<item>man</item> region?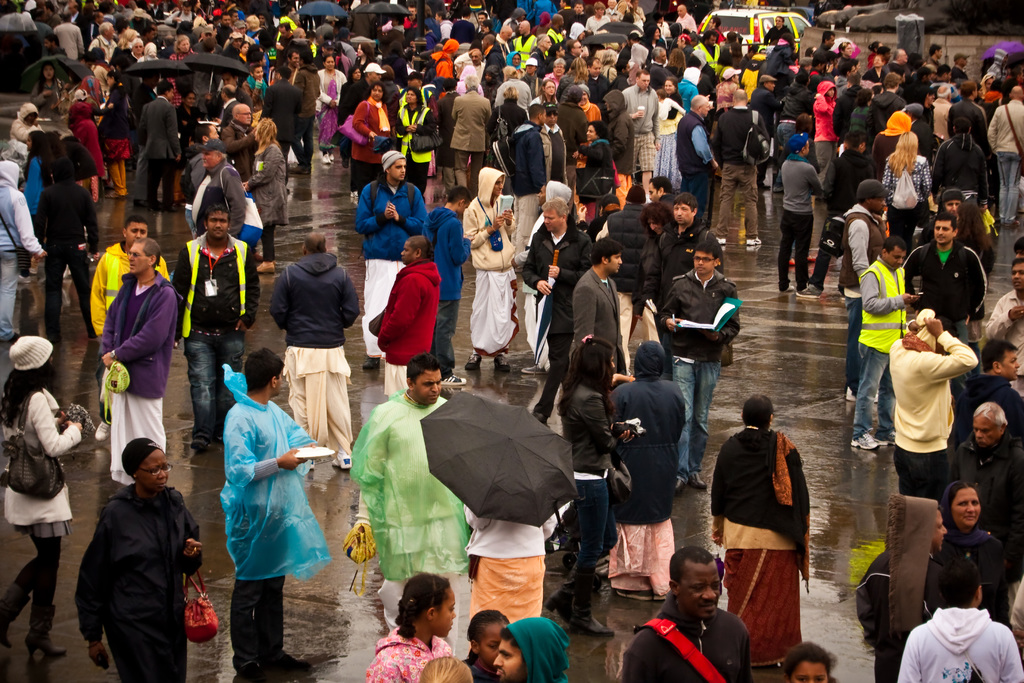
x1=956, y1=403, x2=1023, y2=612
